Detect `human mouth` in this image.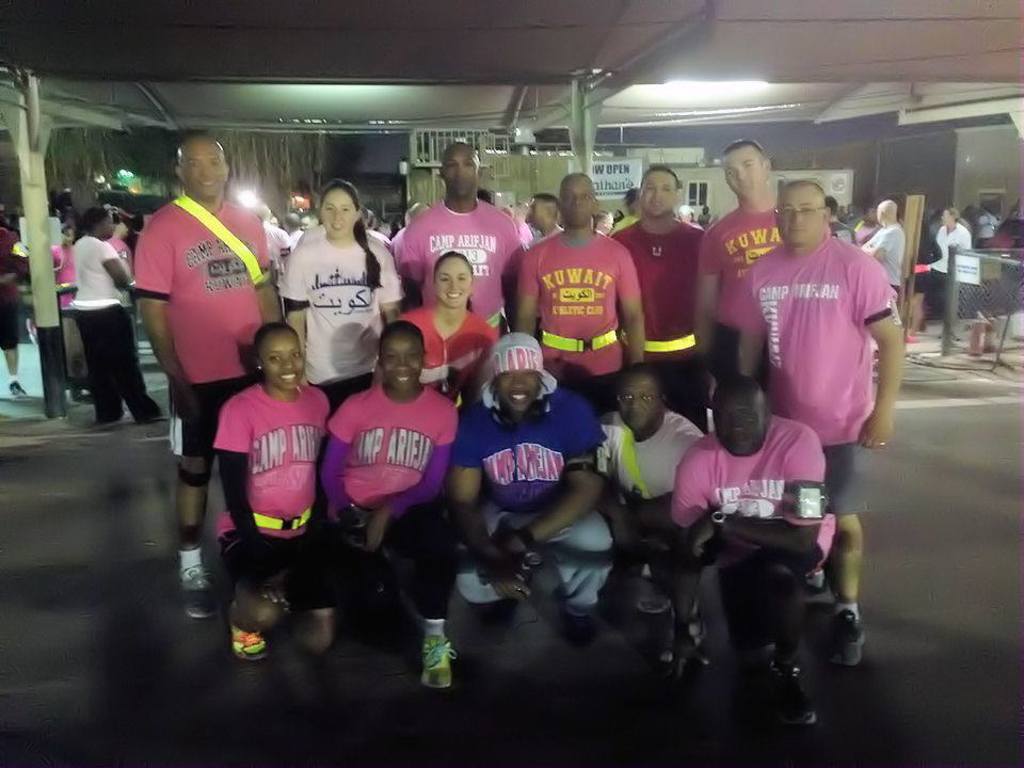
Detection: 511, 396, 524, 398.
